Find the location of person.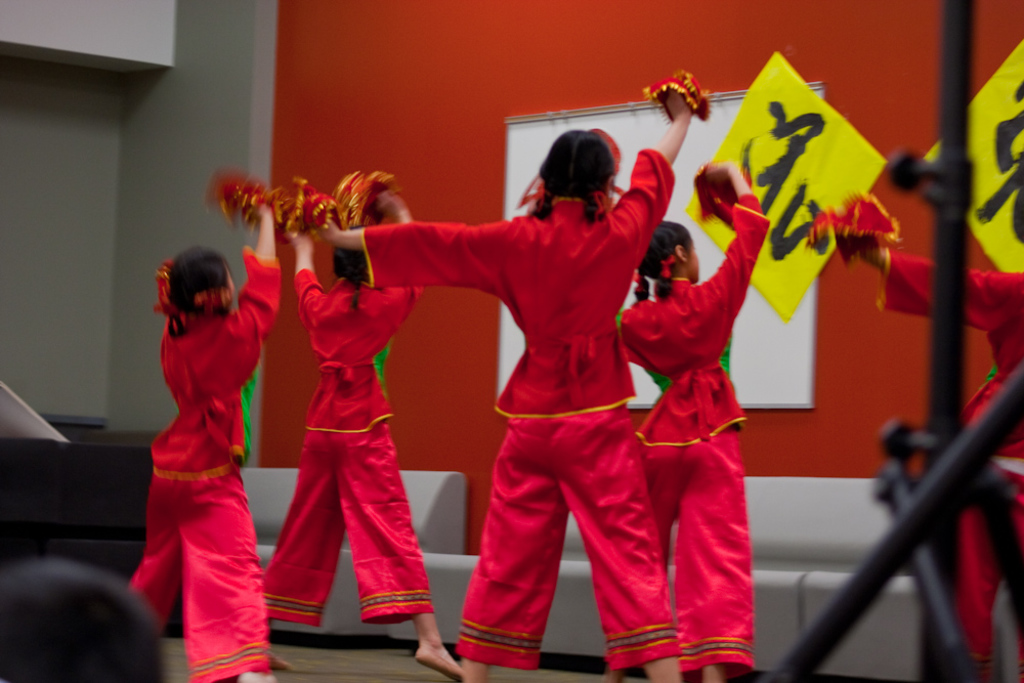
Location: bbox=[616, 161, 775, 682].
